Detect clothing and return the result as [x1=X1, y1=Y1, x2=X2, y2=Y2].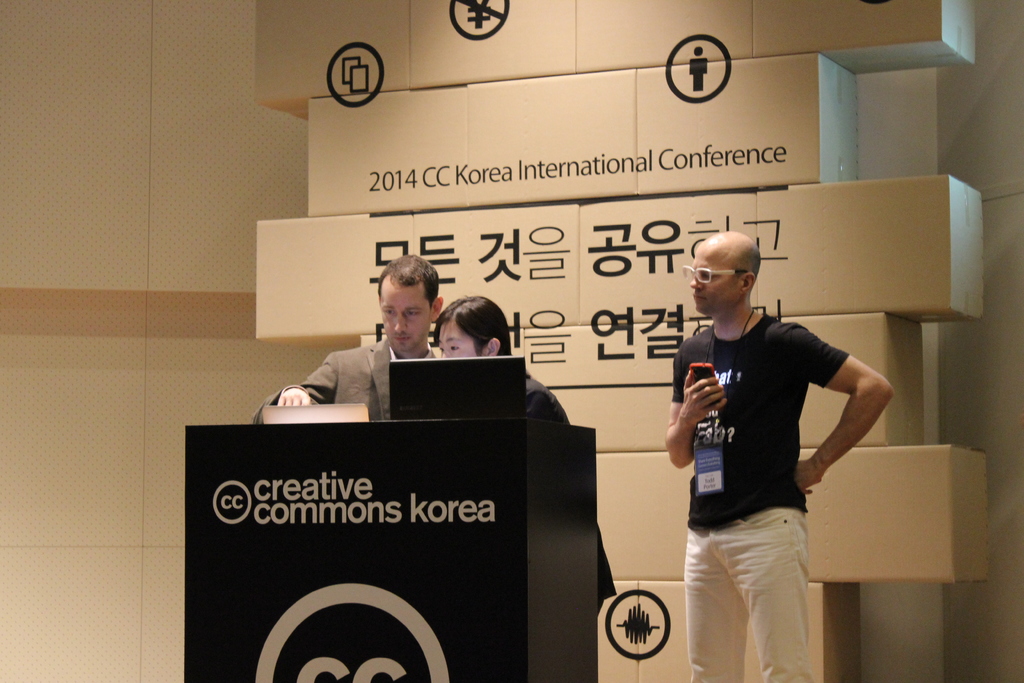
[x1=682, y1=503, x2=813, y2=682].
